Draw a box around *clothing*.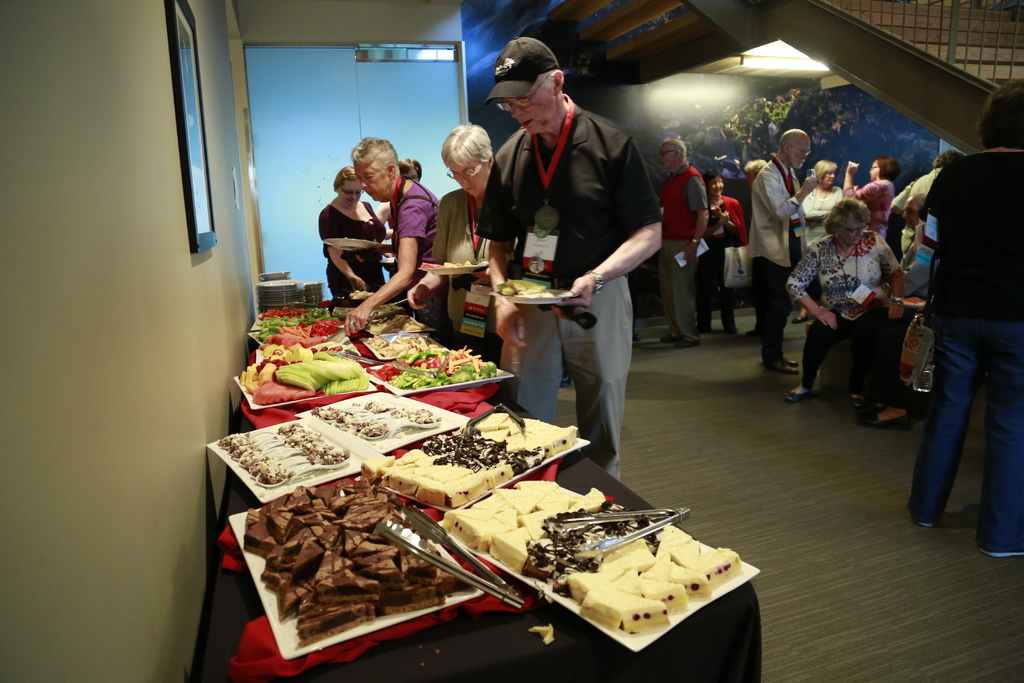
pyautogui.locateOnScreen(906, 168, 943, 200).
